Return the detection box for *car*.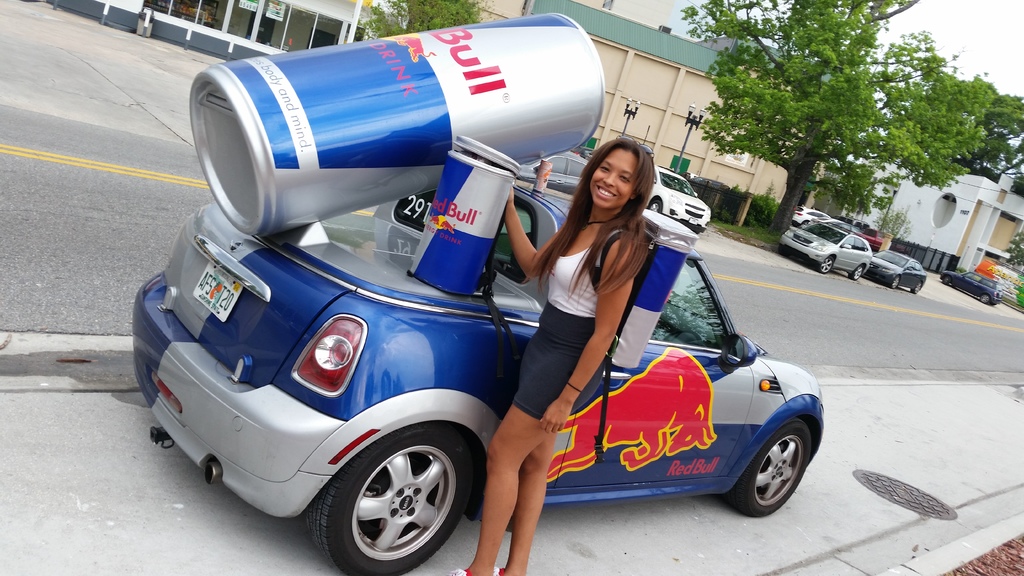
937, 271, 1005, 304.
